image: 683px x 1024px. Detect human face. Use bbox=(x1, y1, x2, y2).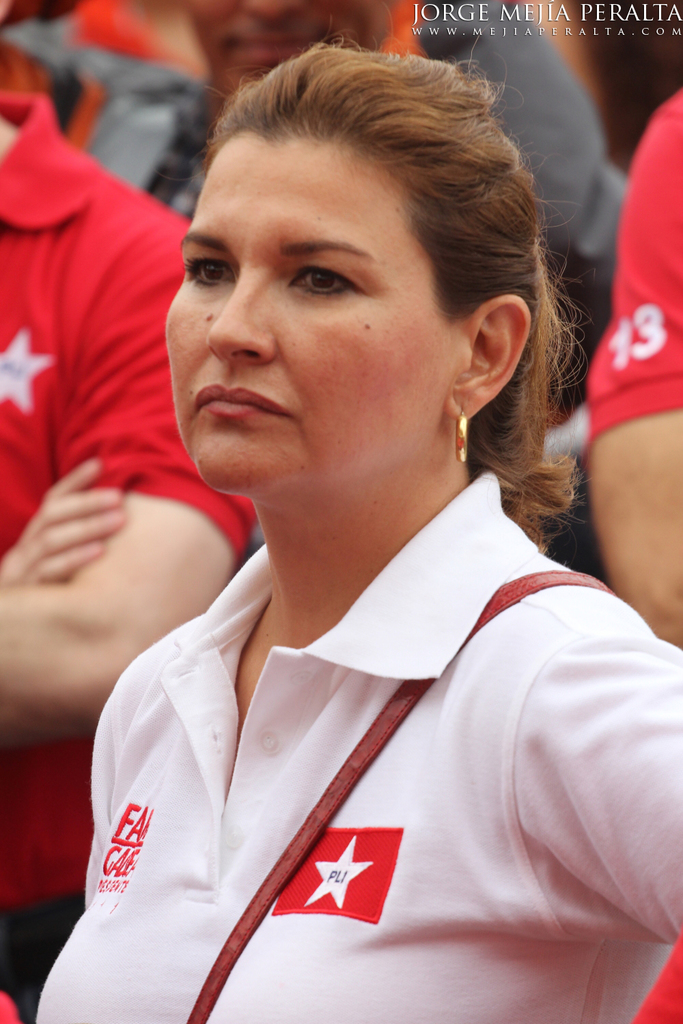
bbox=(169, 137, 472, 494).
